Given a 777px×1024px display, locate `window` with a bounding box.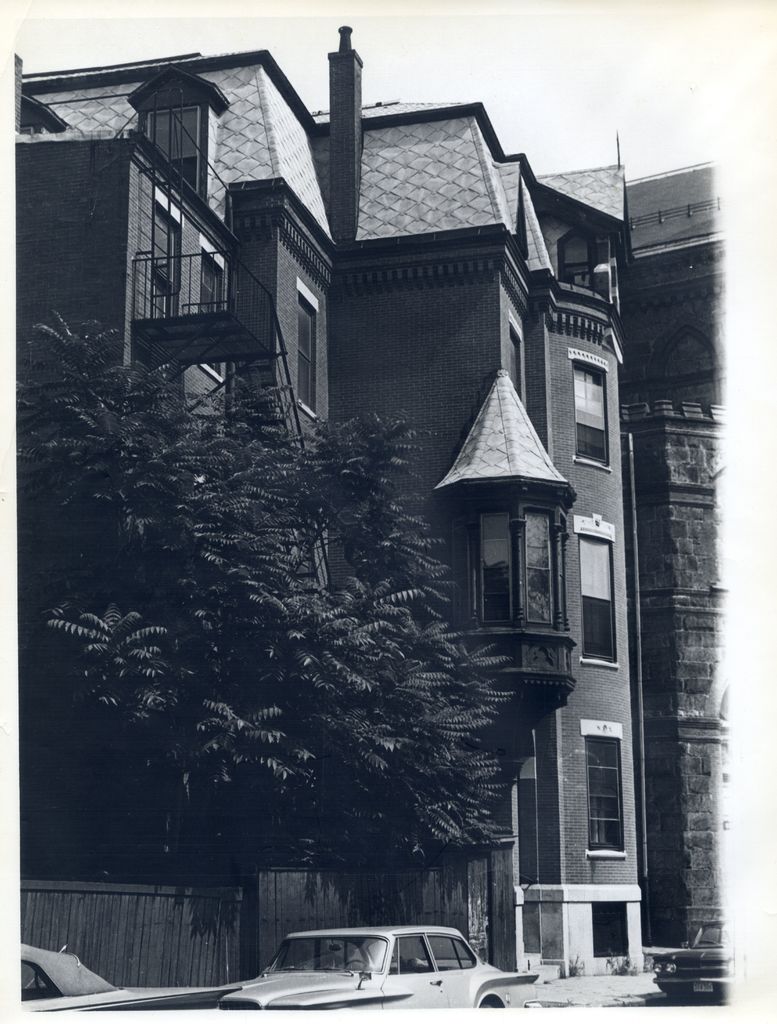
Located: 580/733/624/854.
